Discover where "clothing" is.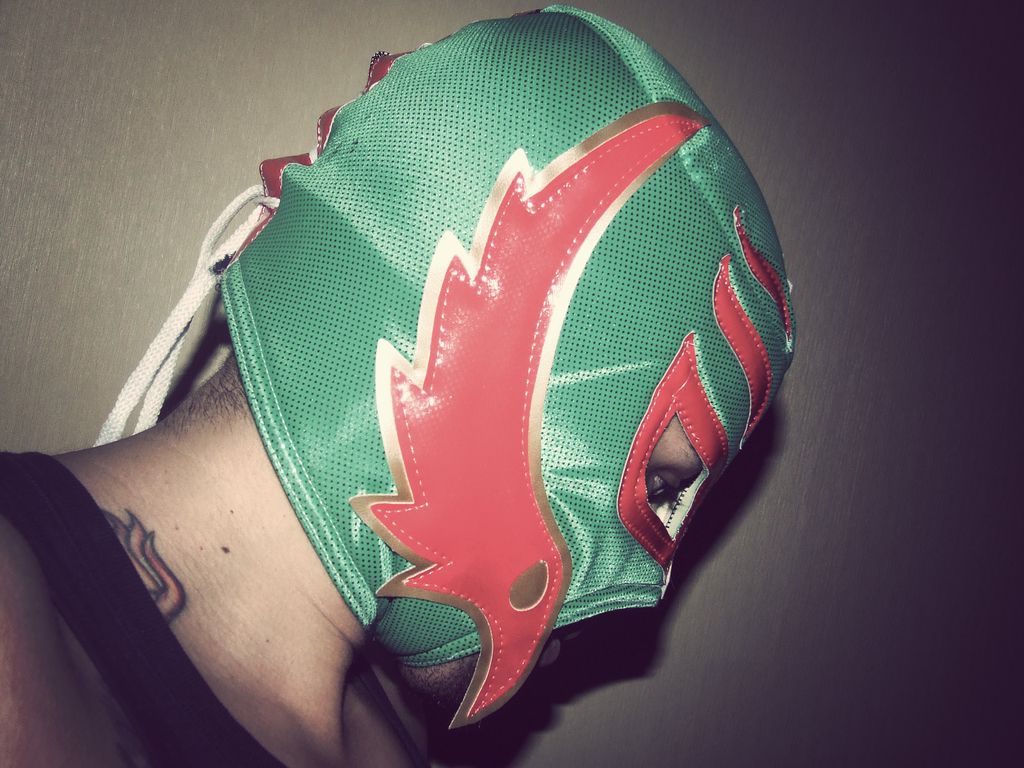
Discovered at region(2, 447, 289, 767).
